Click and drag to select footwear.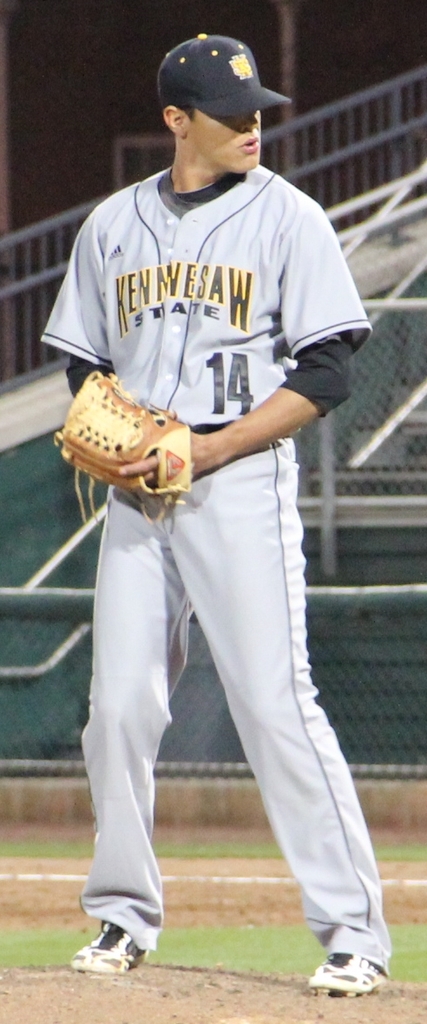
Selection: 305, 953, 380, 995.
